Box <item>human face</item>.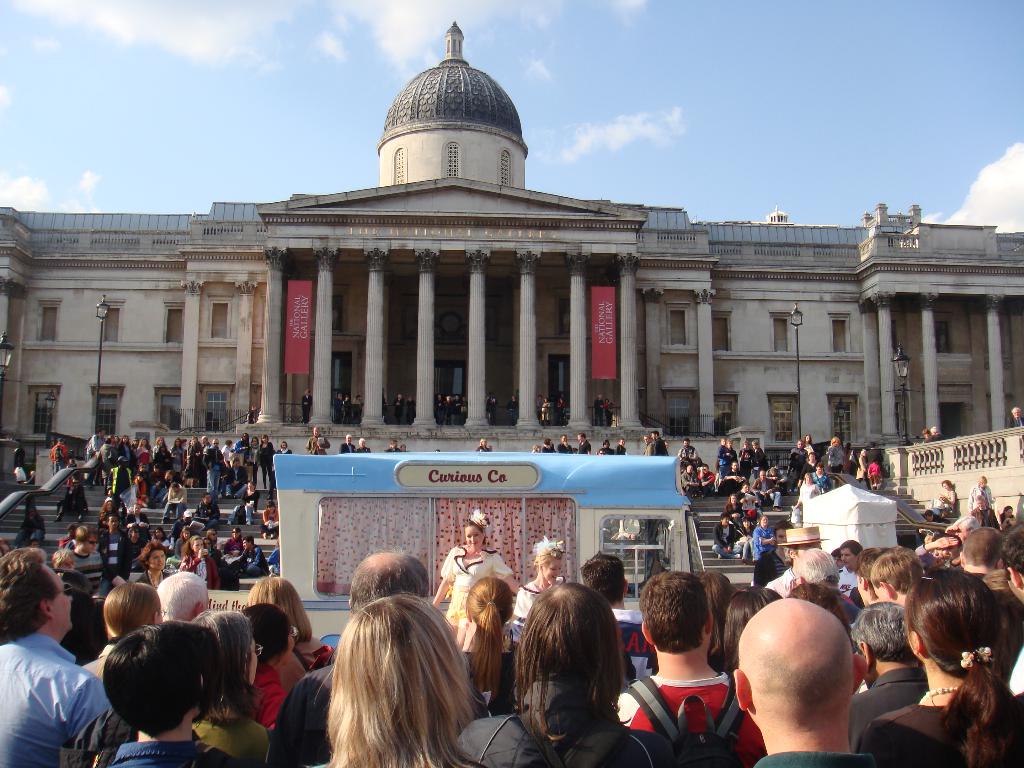
l=765, t=520, r=767, b=524.
